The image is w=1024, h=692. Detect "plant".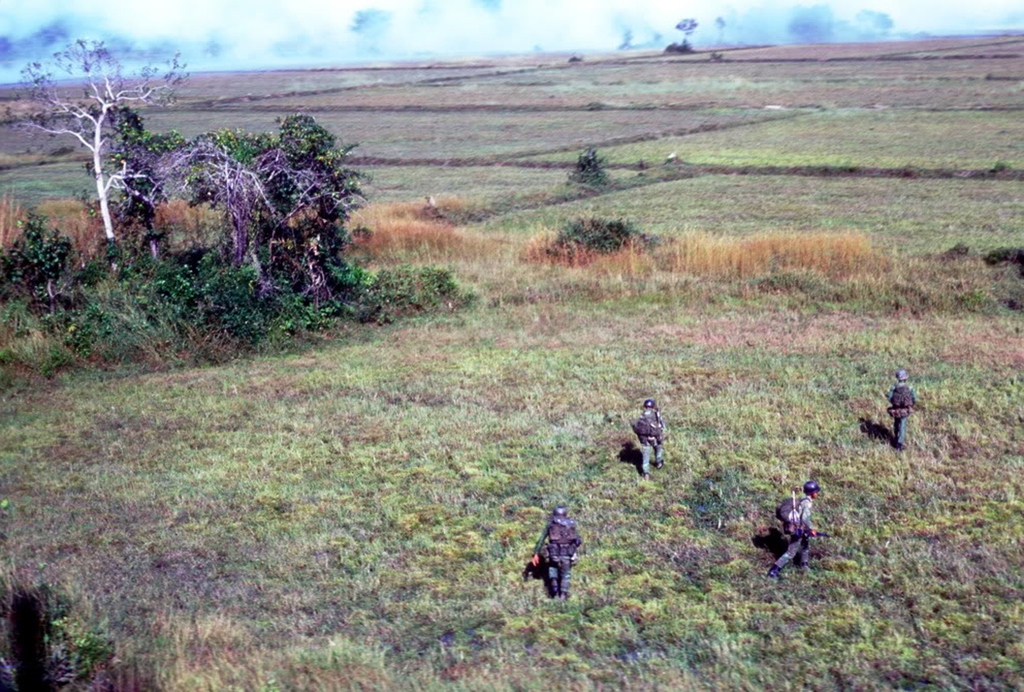
Detection: [51, 589, 139, 691].
